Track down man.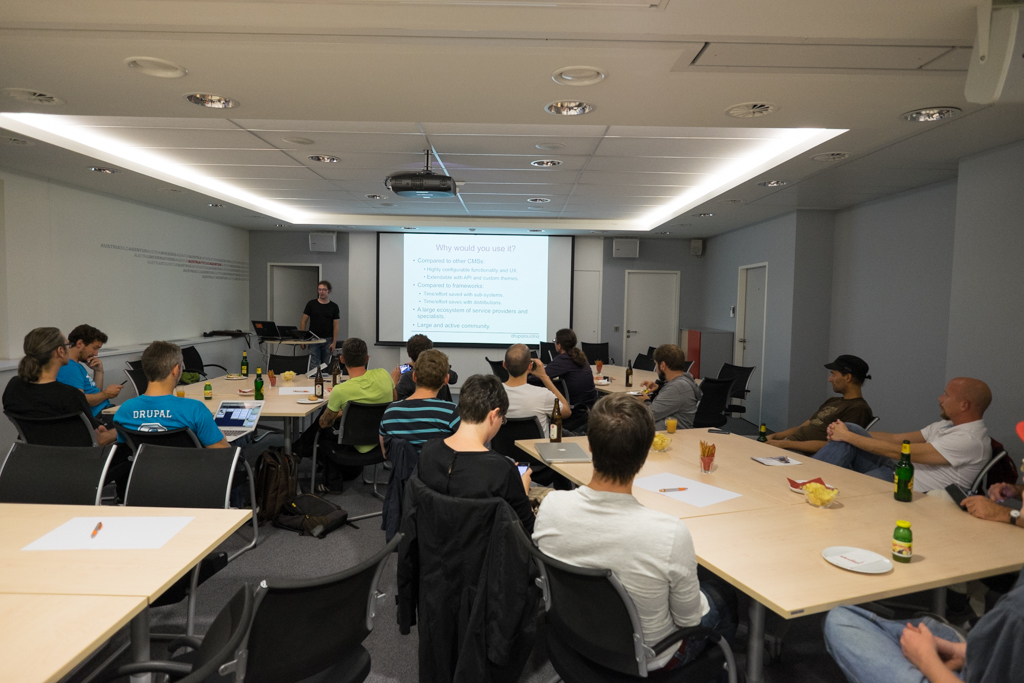
Tracked to 639, 338, 706, 431.
